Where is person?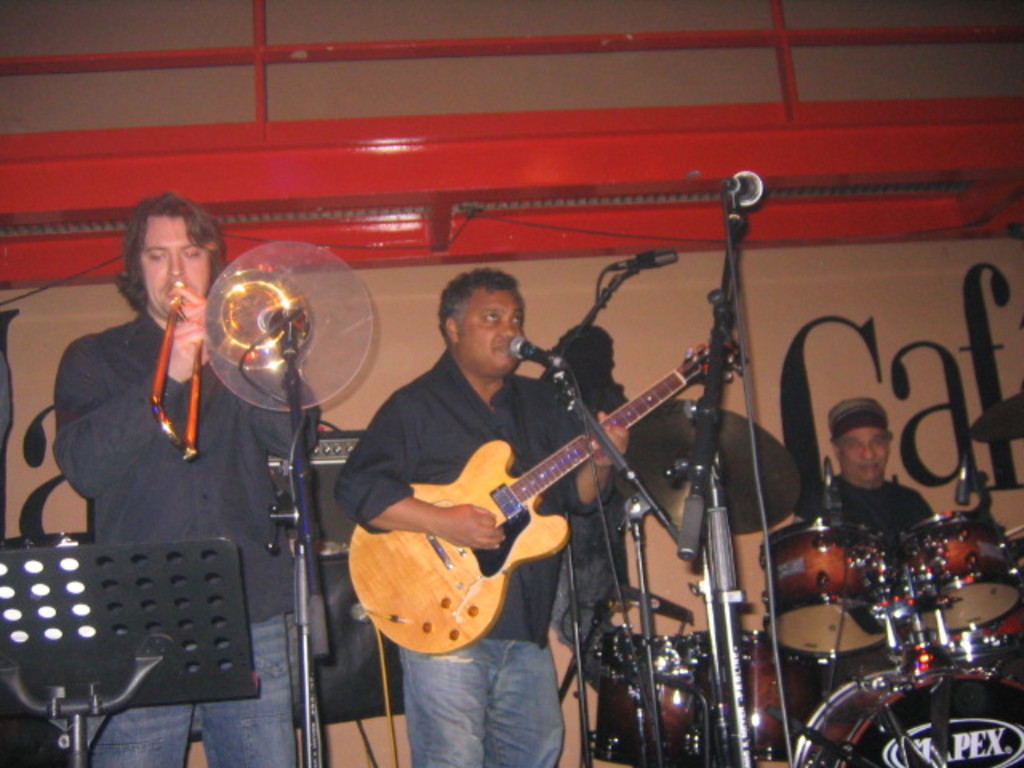
x1=794, y1=395, x2=936, y2=683.
